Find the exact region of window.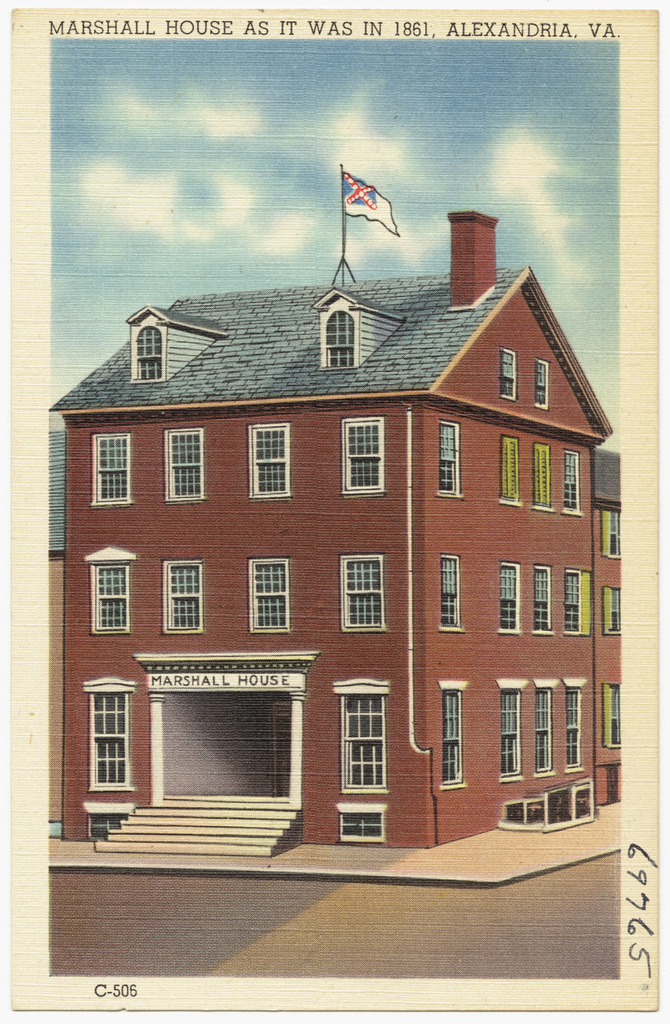
Exact region: (x1=606, y1=689, x2=635, y2=756).
